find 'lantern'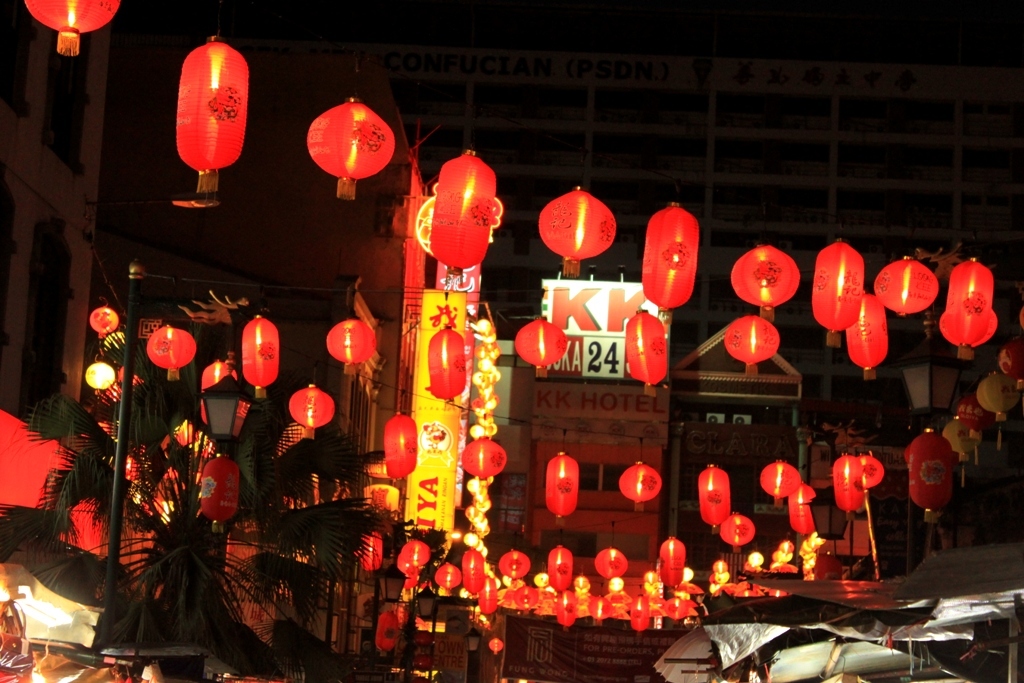
box(640, 203, 700, 315)
